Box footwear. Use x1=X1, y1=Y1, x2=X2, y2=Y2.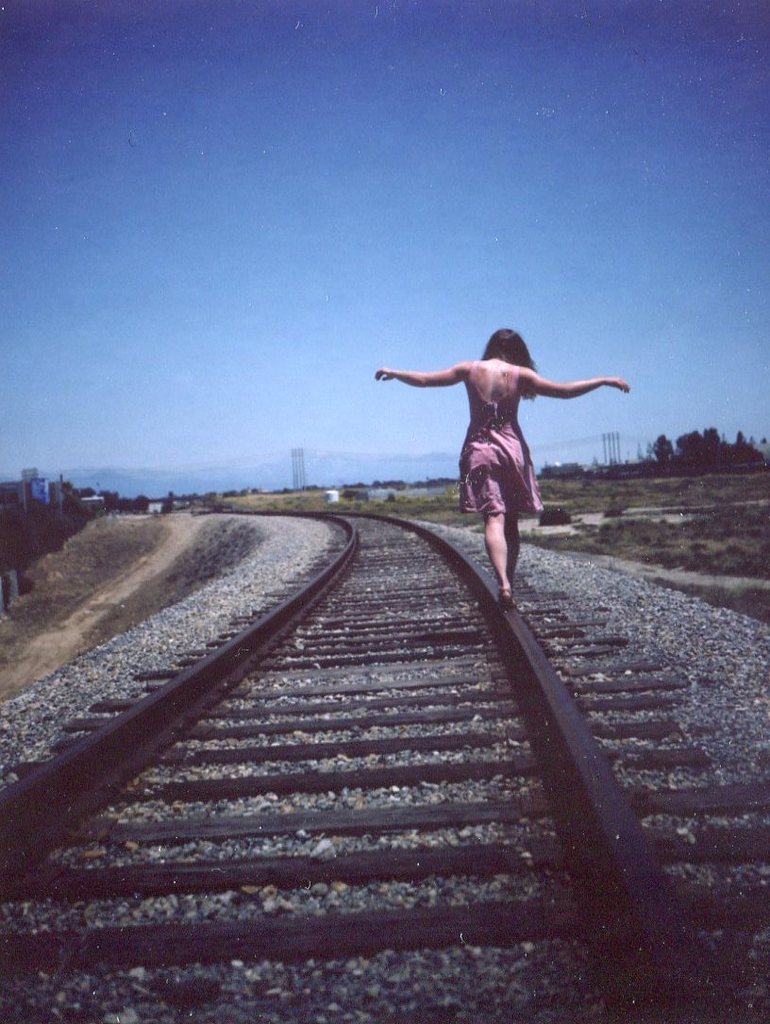
x1=501, y1=577, x2=515, y2=603.
